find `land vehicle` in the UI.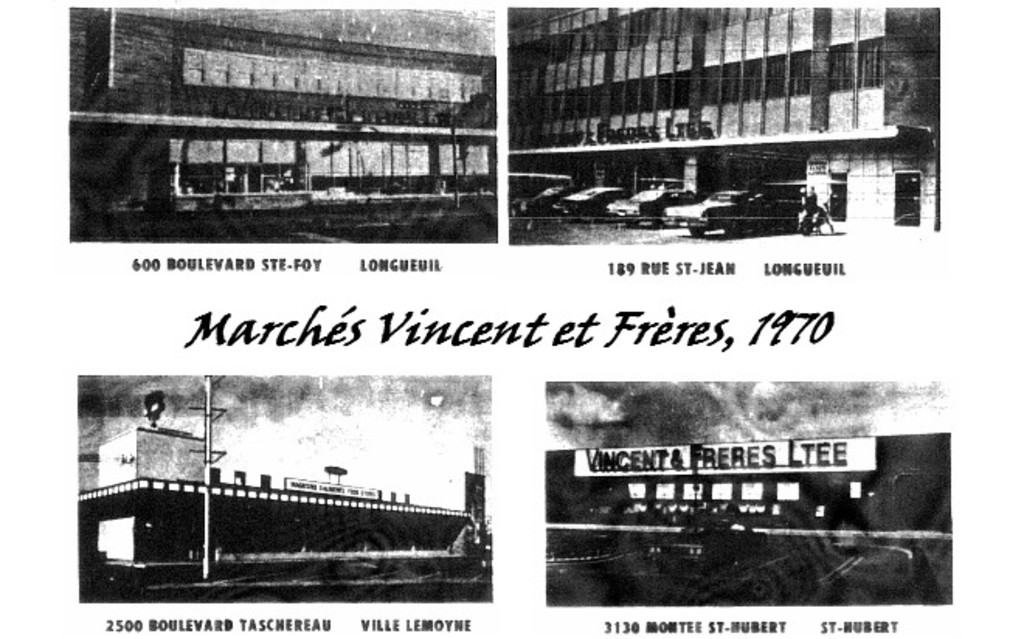
UI element at [656,180,785,236].
